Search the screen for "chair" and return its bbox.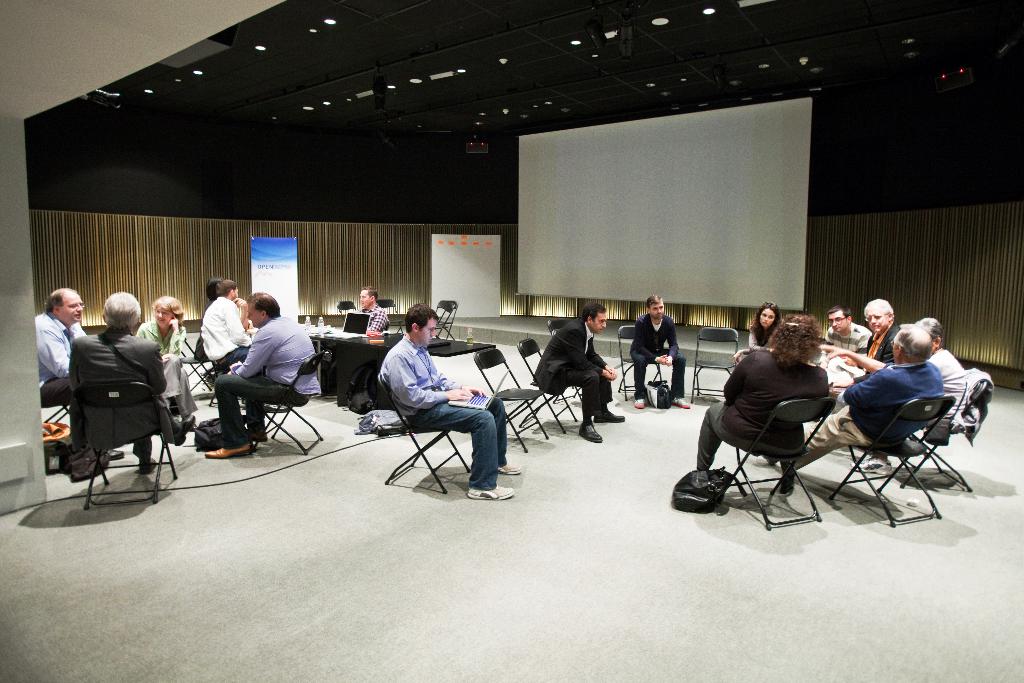
Found: [x1=689, y1=329, x2=741, y2=407].
